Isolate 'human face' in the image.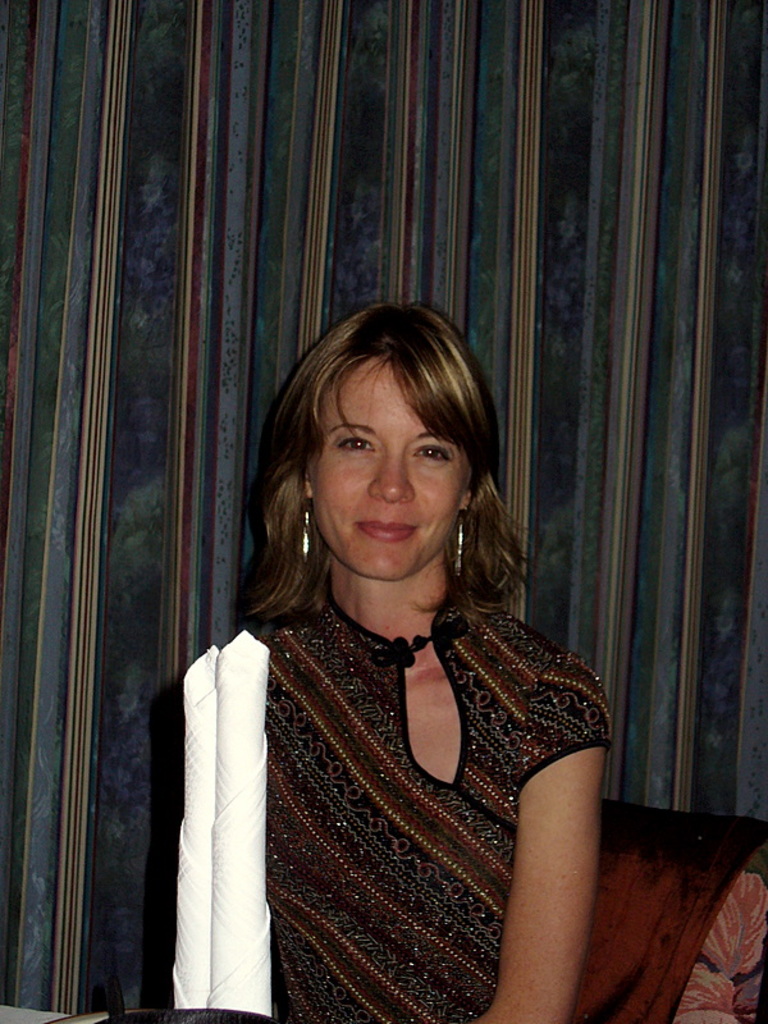
Isolated region: x1=307, y1=349, x2=472, y2=579.
